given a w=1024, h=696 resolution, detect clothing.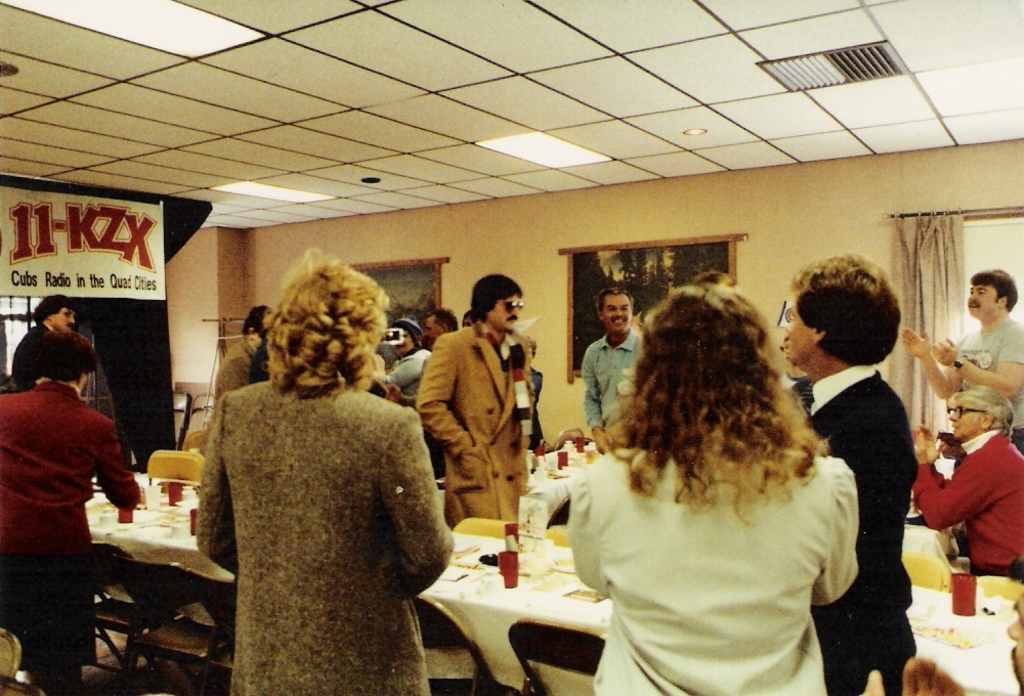
<region>11, 317, 53, 382</region>.
